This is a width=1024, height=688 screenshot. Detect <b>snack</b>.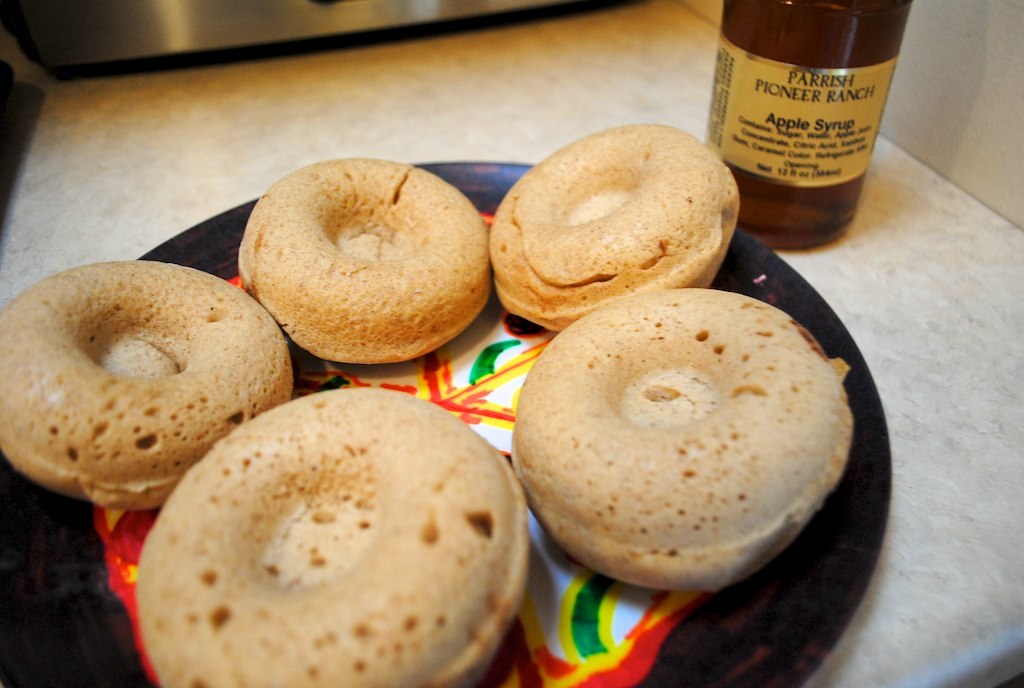
x1=499 y1=124 x2=732 y2=322.
